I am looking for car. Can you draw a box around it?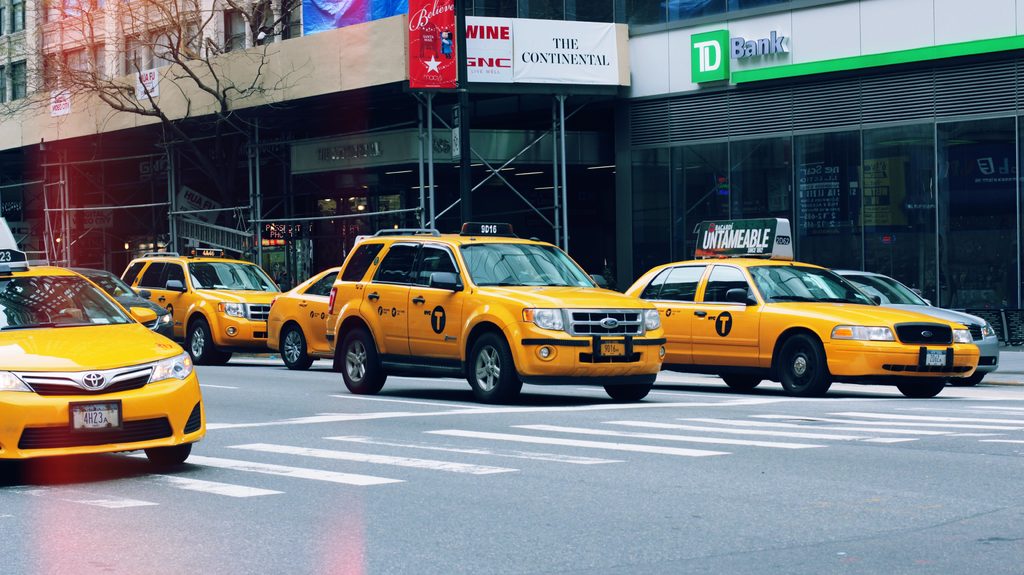
Sure, the bounding box is (836, 267, 998, 384).
